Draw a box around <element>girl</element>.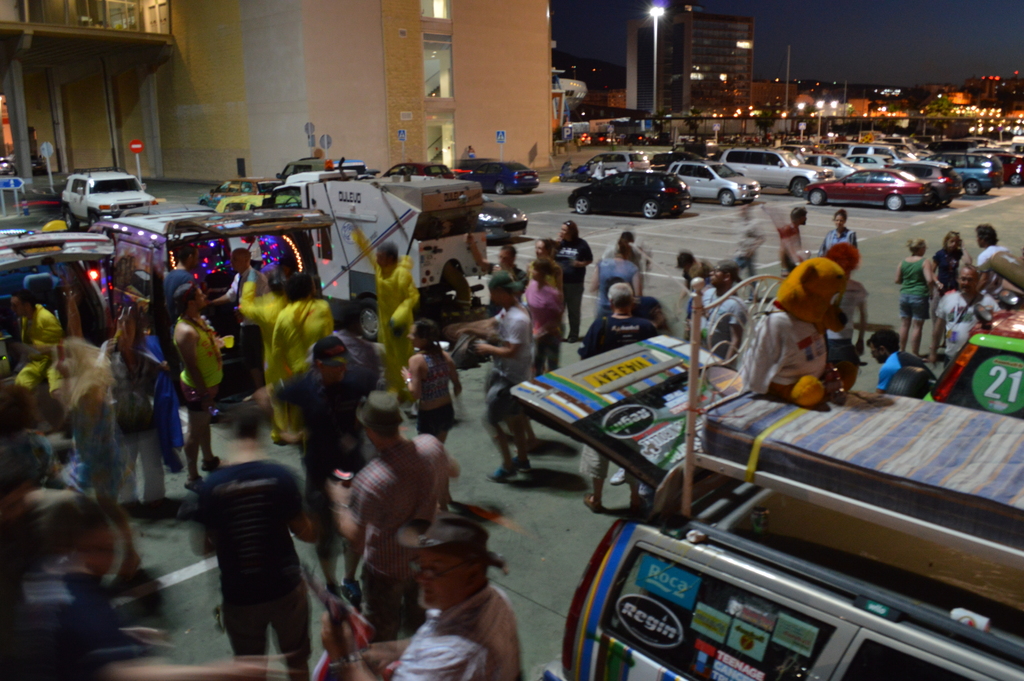
detection(930, 232, 972, 321).
